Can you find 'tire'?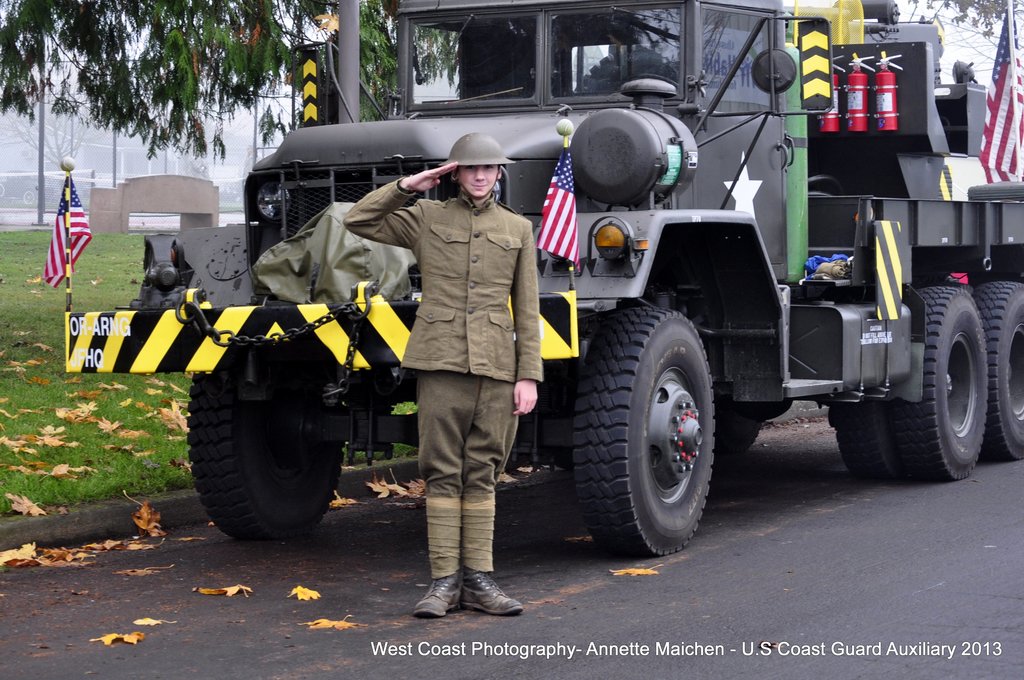
Yes, bounding box: Rect(831, 293, 913, 482).
